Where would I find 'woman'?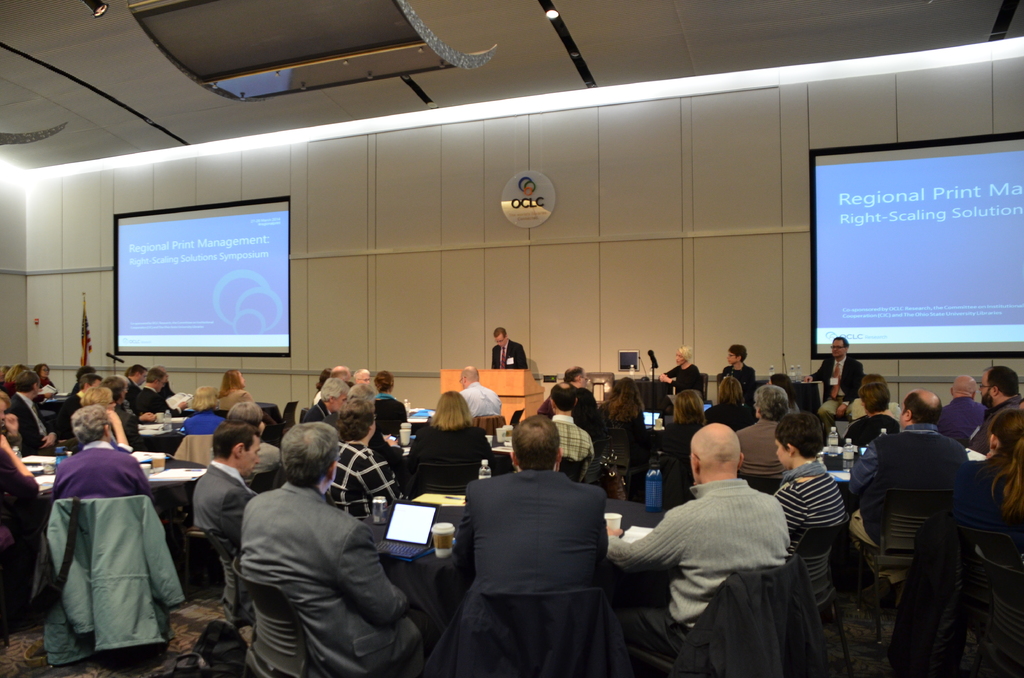
At rect(591, 372, 646, 469).
